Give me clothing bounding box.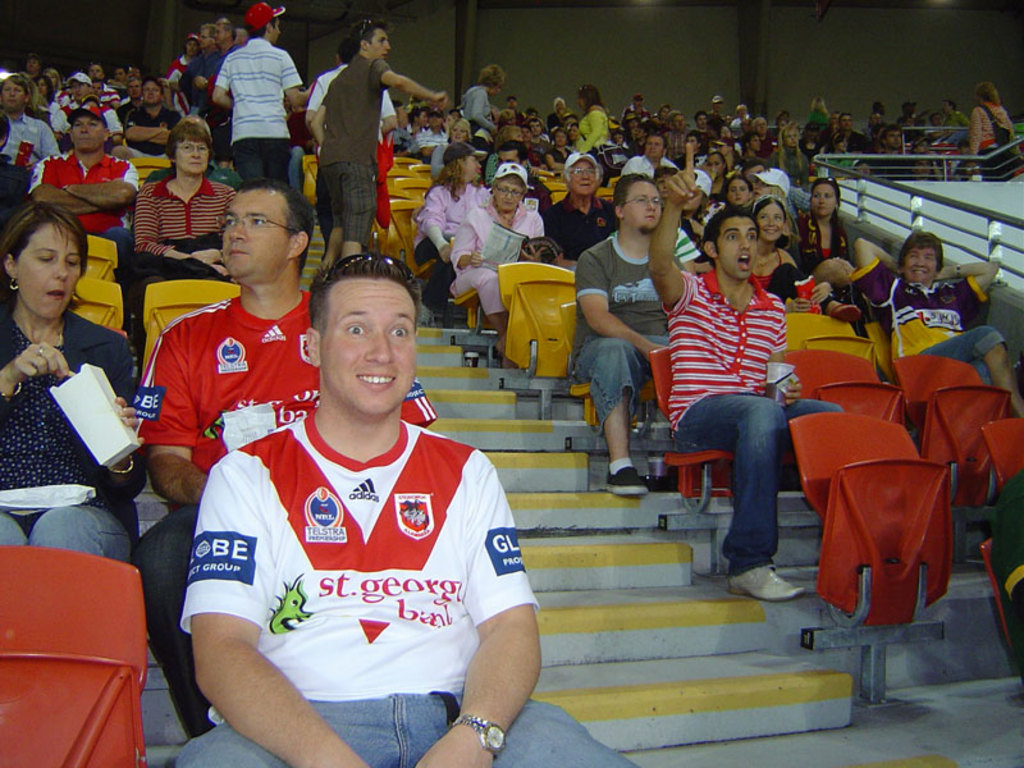
549,147,571,169.
